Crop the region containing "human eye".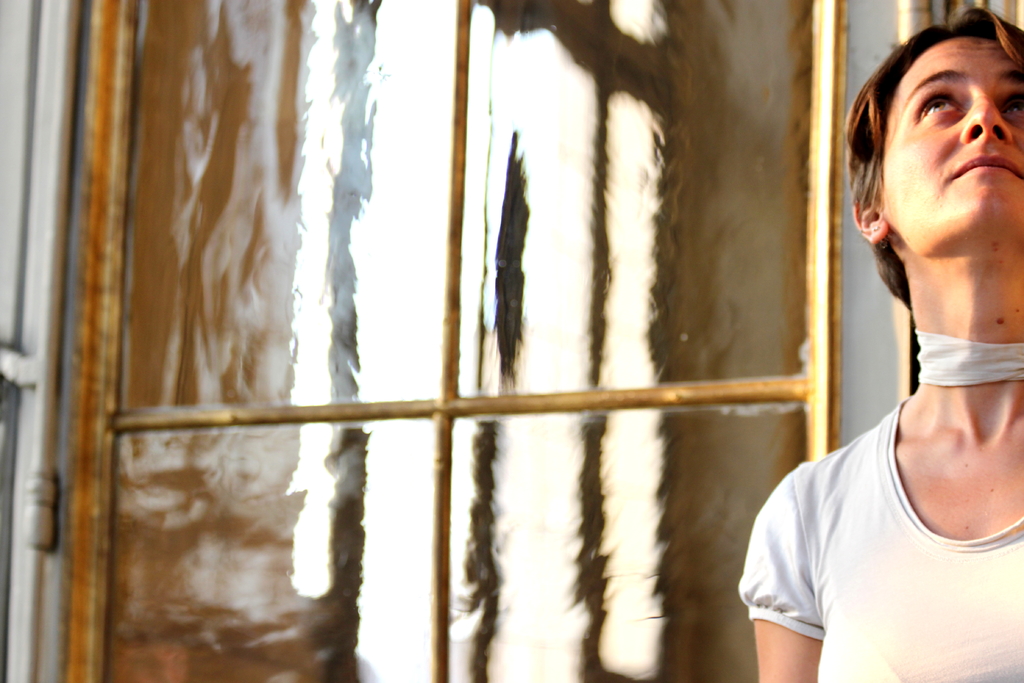
Crop region: 917,89,965,122.
